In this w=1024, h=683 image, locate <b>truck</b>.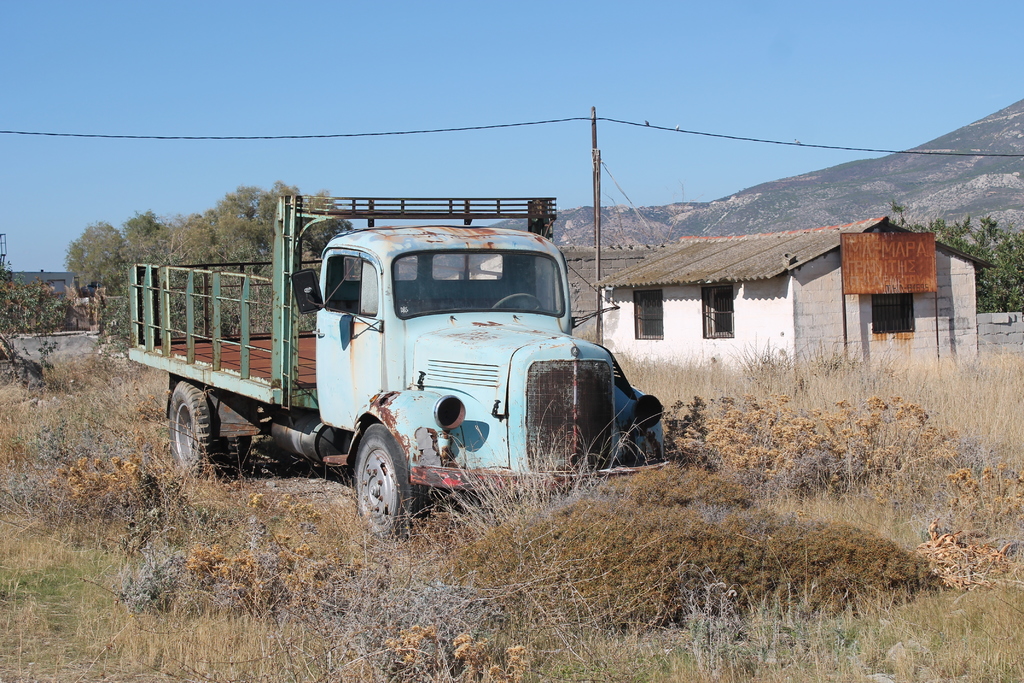
Bounding box: box=[111, 210, 701, 543].
